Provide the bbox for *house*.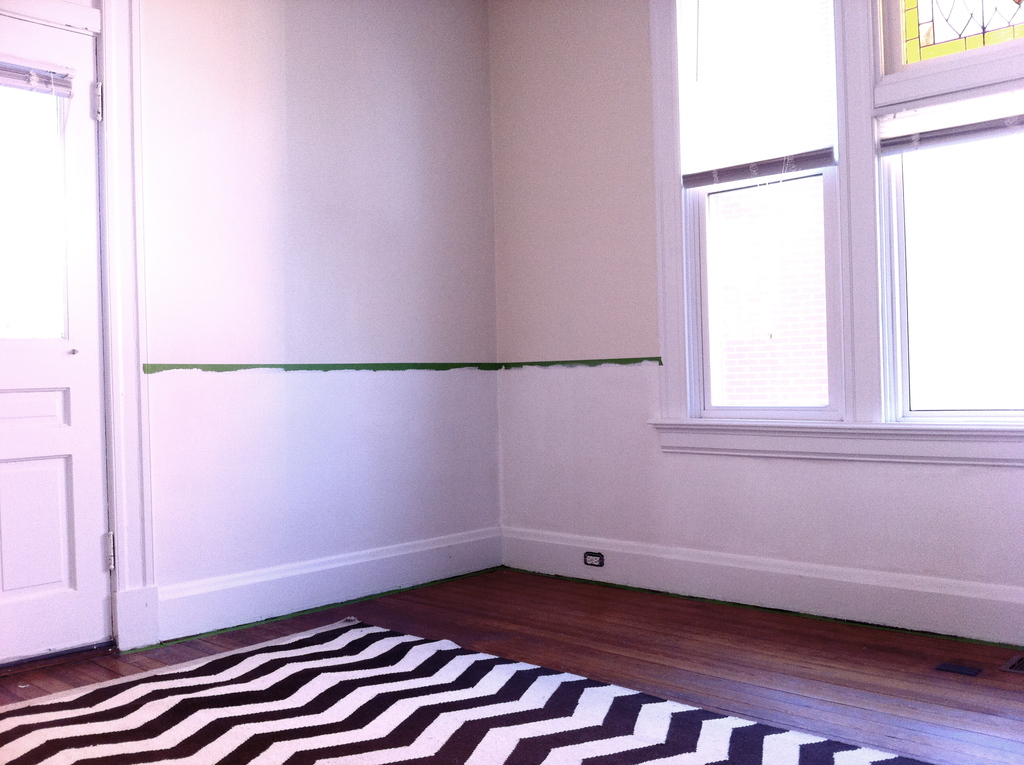
BBox(0, 1, 1023, 707).
